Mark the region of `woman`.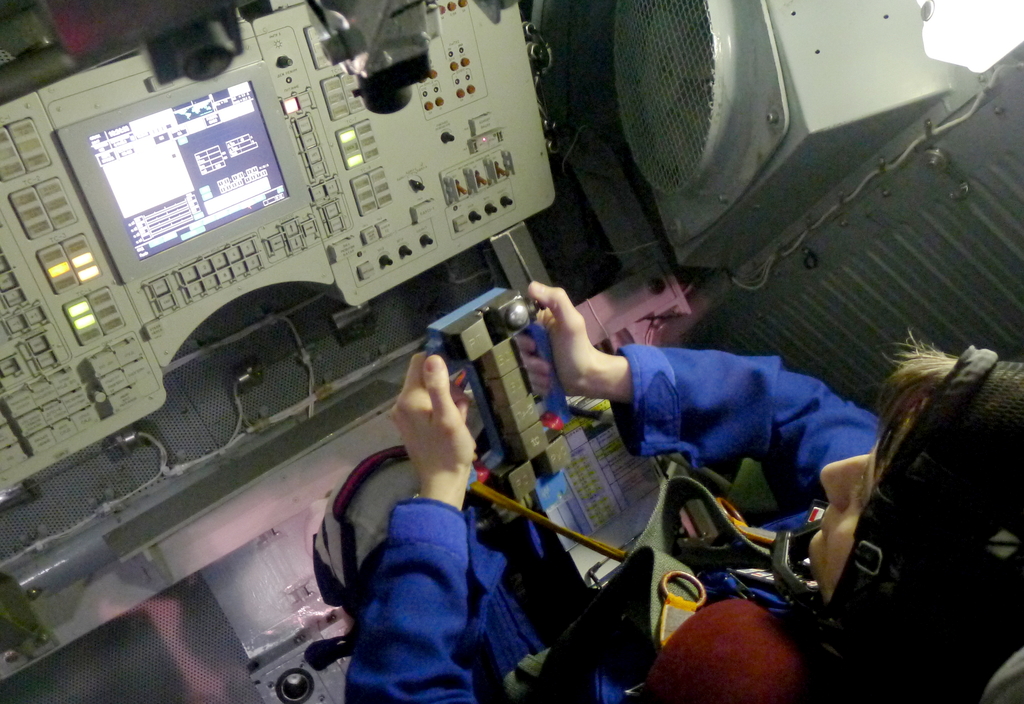
Region: bbox=[347, 262, 1022, 698].
